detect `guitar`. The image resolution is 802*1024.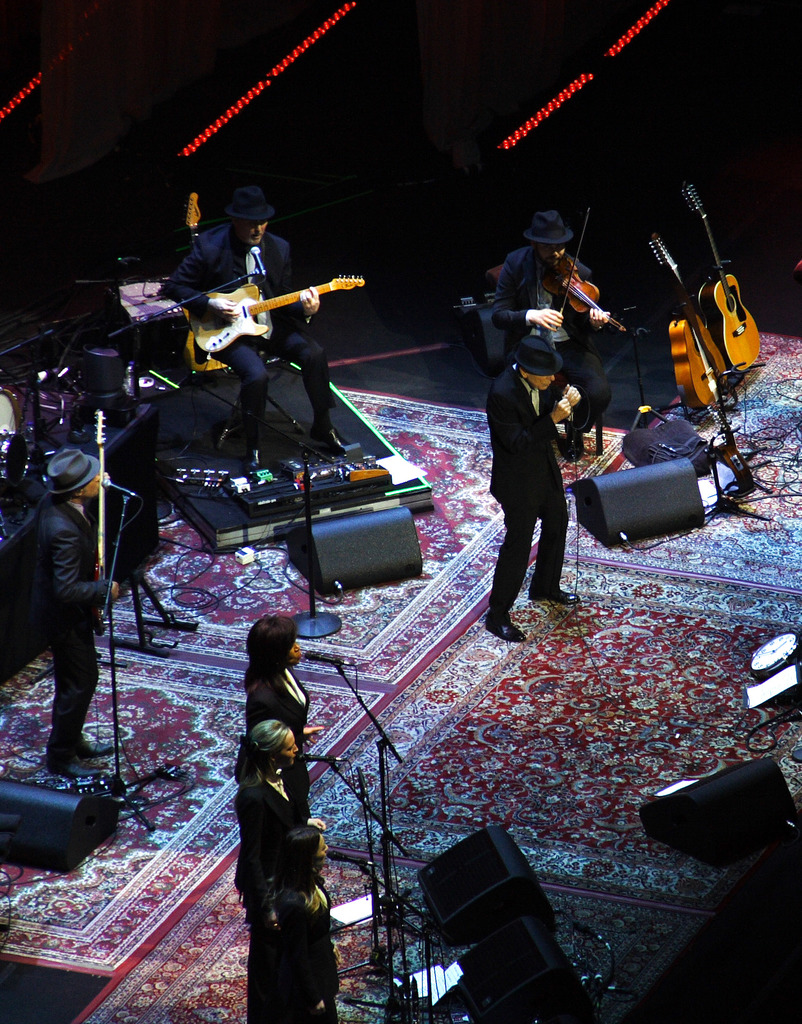
[649,228,733,413].
